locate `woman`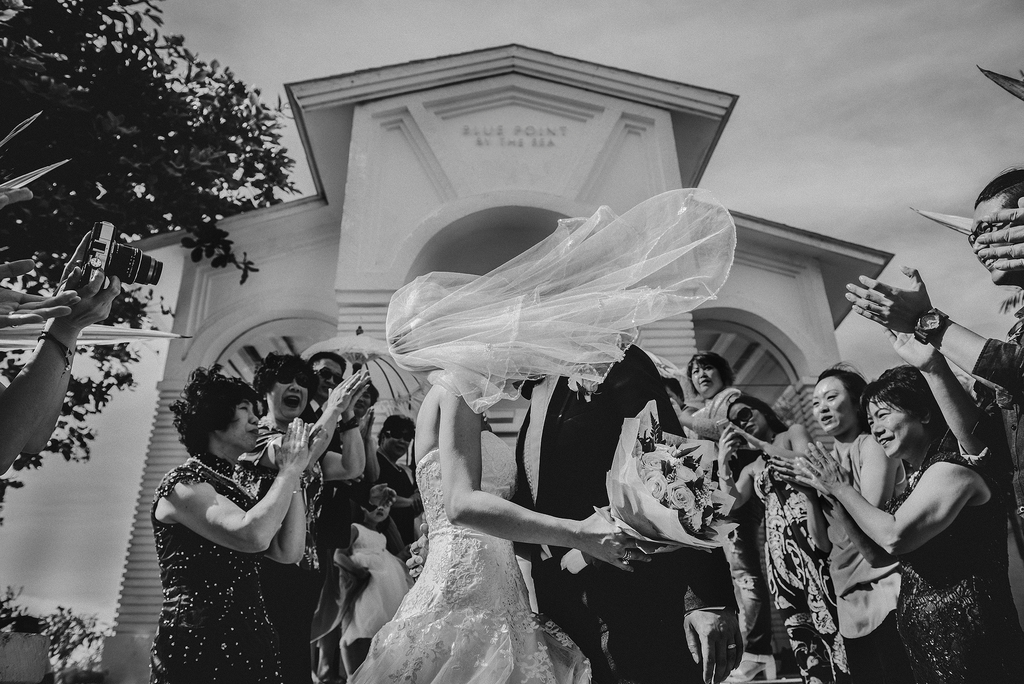
[764,362,920,683]
